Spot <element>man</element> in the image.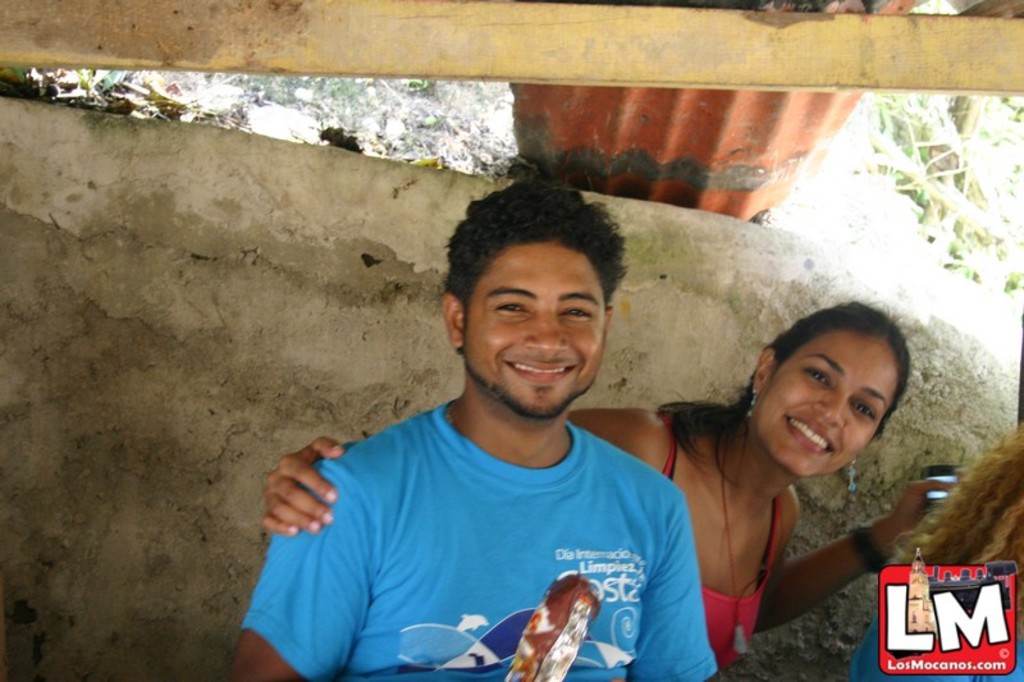
<element>man</element> found at 243, 203, 763, 673.
